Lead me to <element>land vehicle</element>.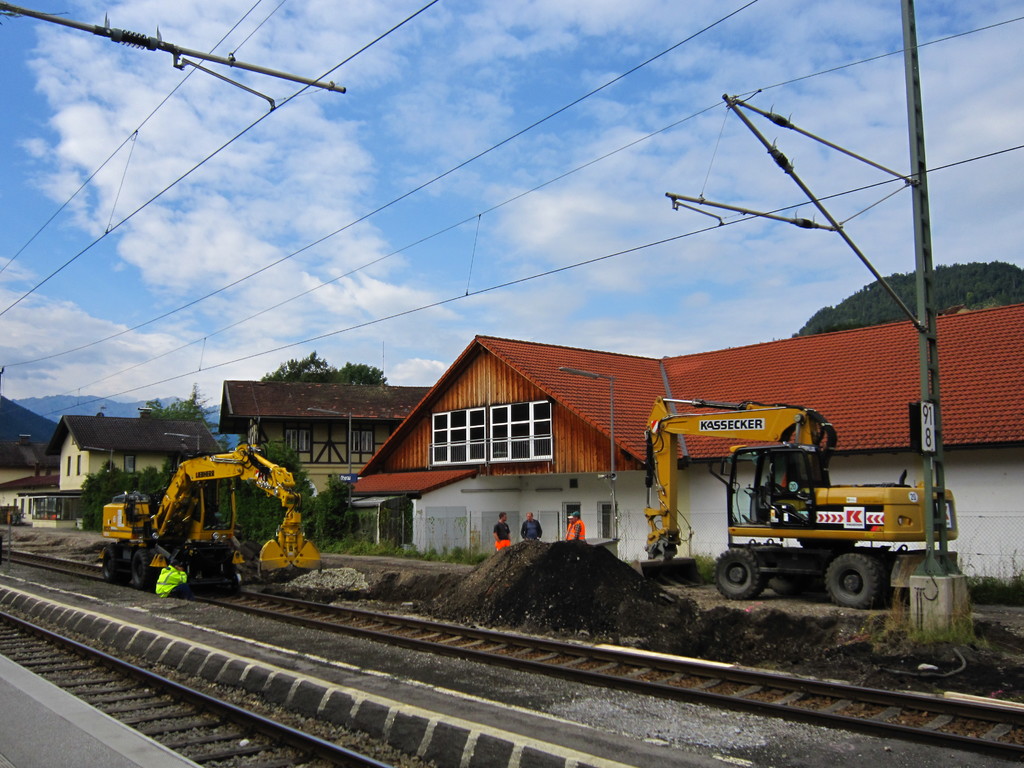
Lead to [630, 399, 959, 611].
